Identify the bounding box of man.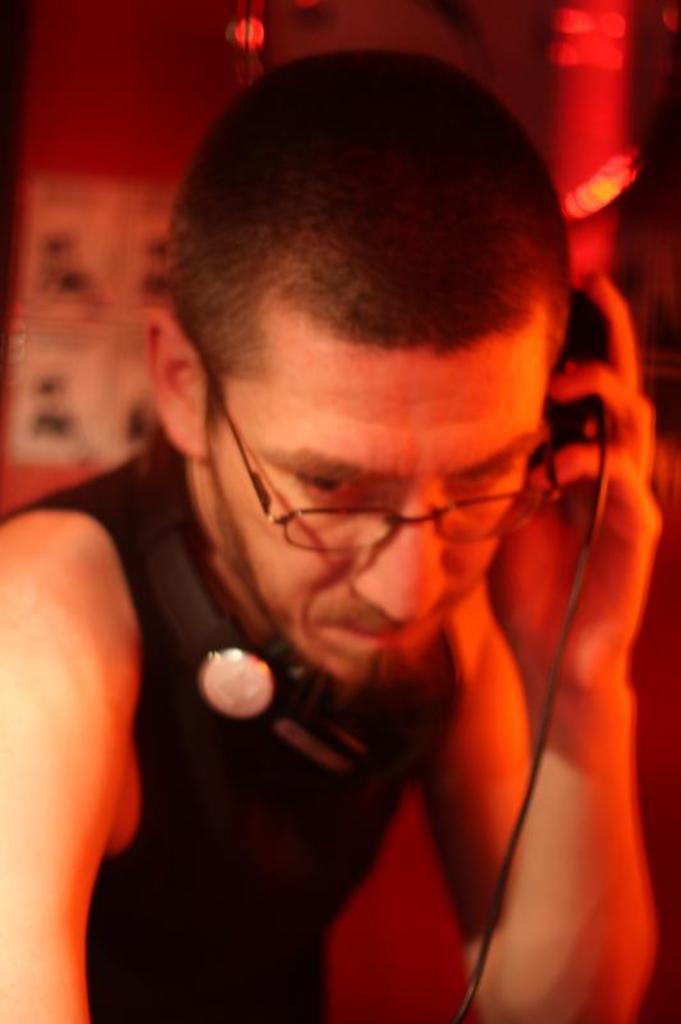
x1=0 y1=46 x2=672 y2=1023.
